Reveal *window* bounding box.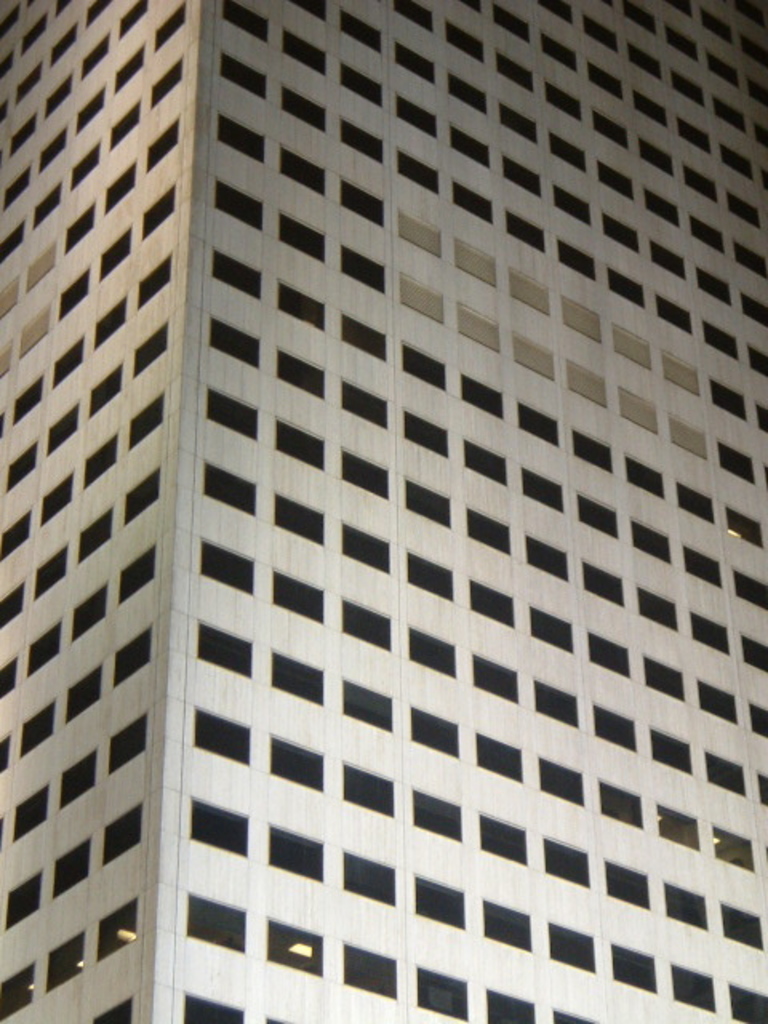
Revealed: x1=698 y1=675 x2=741 y2=728.
